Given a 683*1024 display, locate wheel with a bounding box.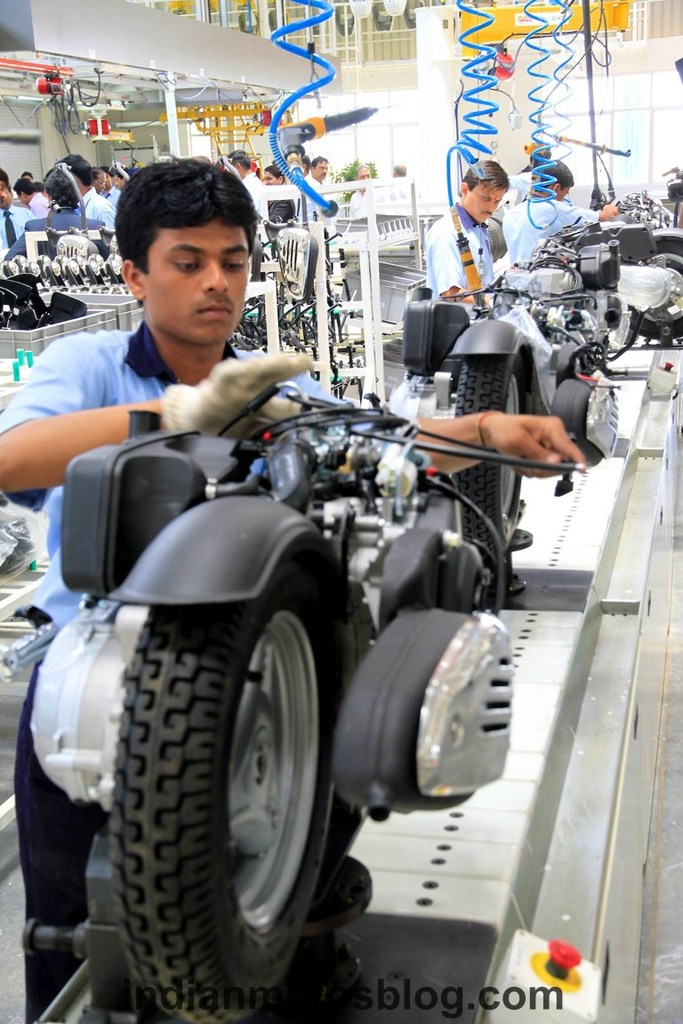
Located: 76 555 334 1001.
